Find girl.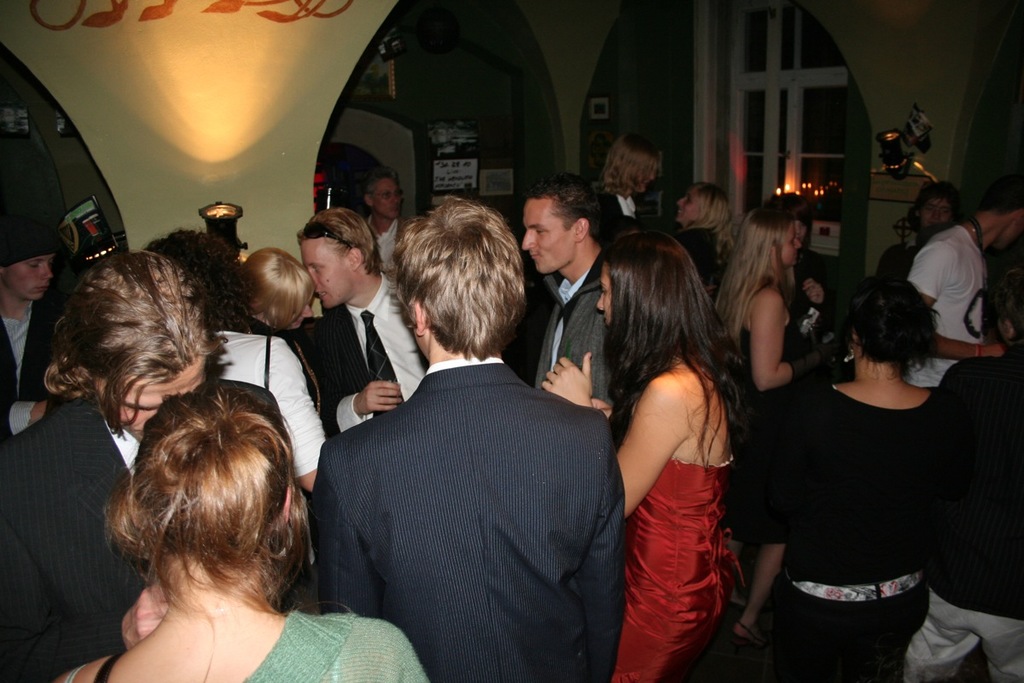
[242, 252, 317, 338].
